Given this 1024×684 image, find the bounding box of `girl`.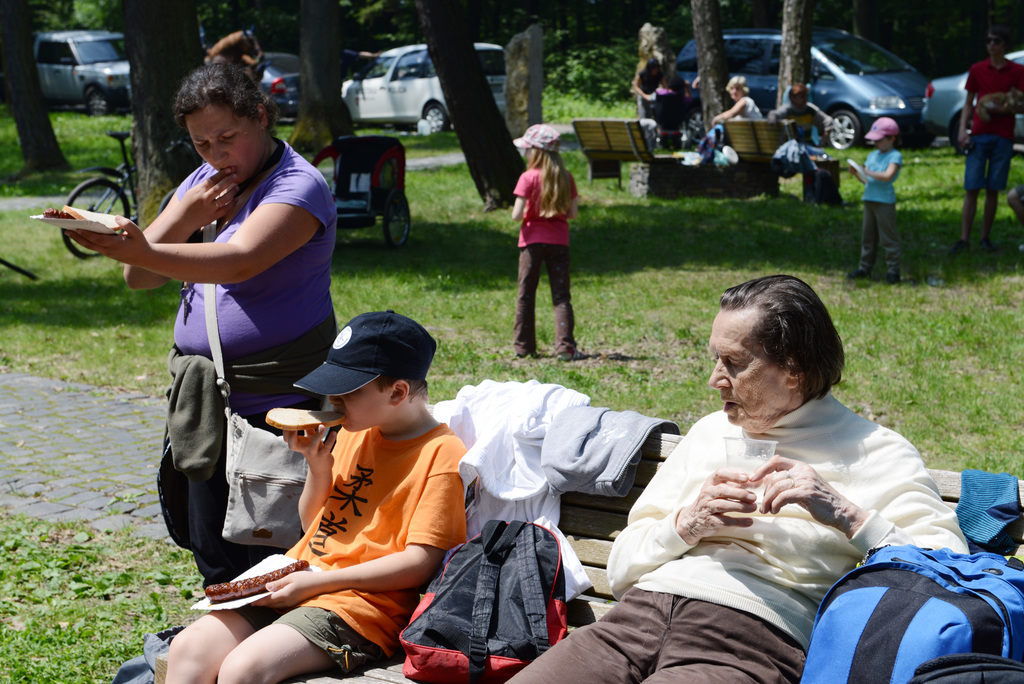
(848,114,904,285).
